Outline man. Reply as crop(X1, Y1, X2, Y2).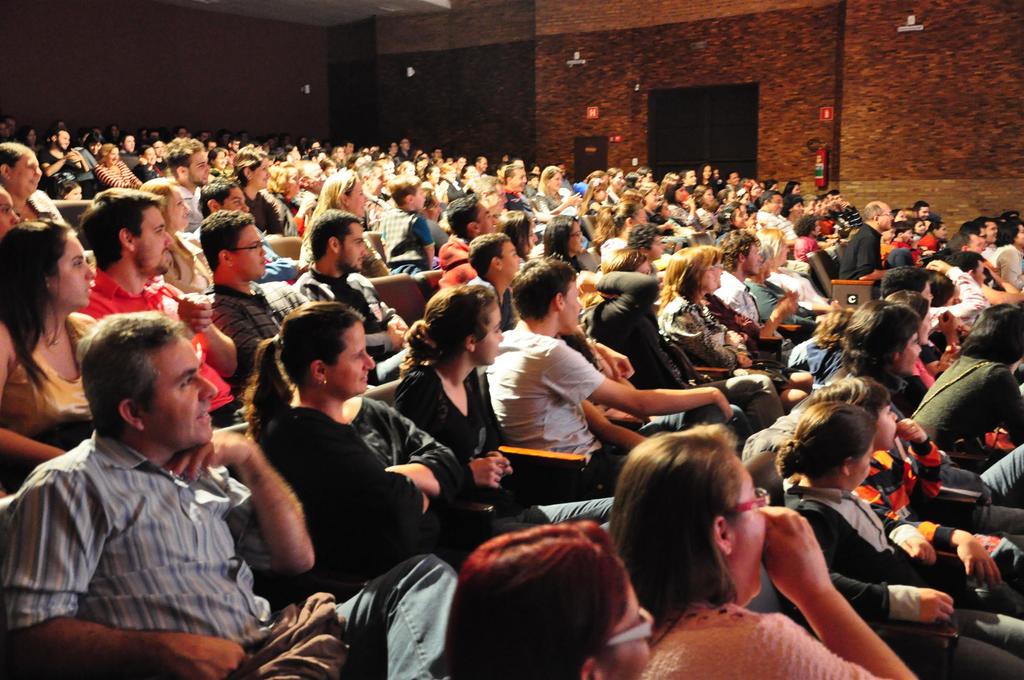
crop(79, 188, 245, 435).
